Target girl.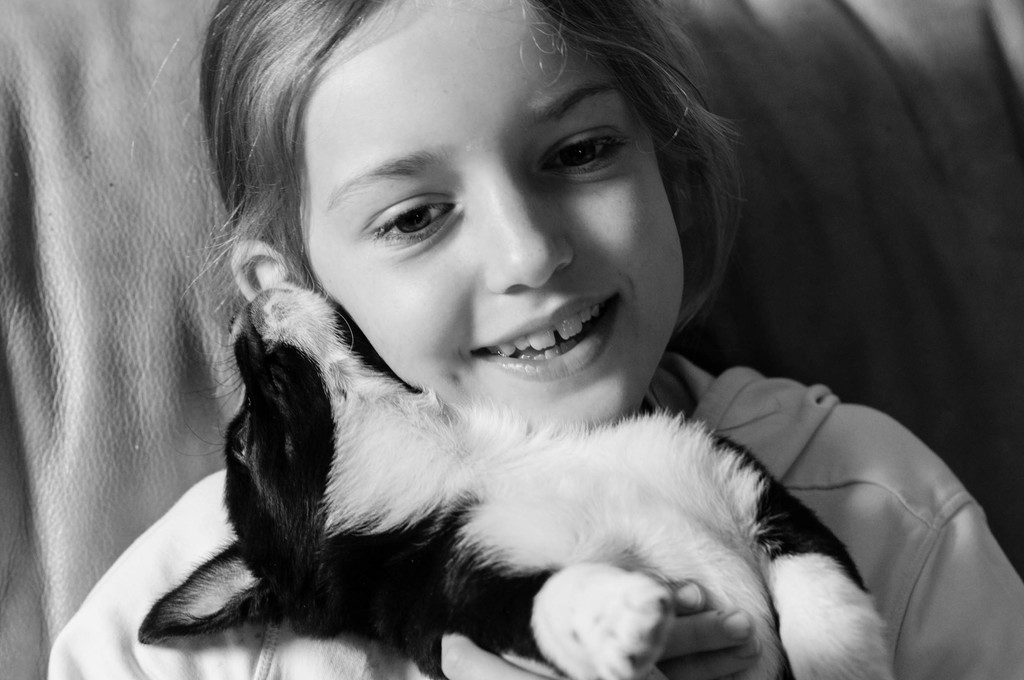
Target region: left=49, top=0, right=1023, bottom=679.
